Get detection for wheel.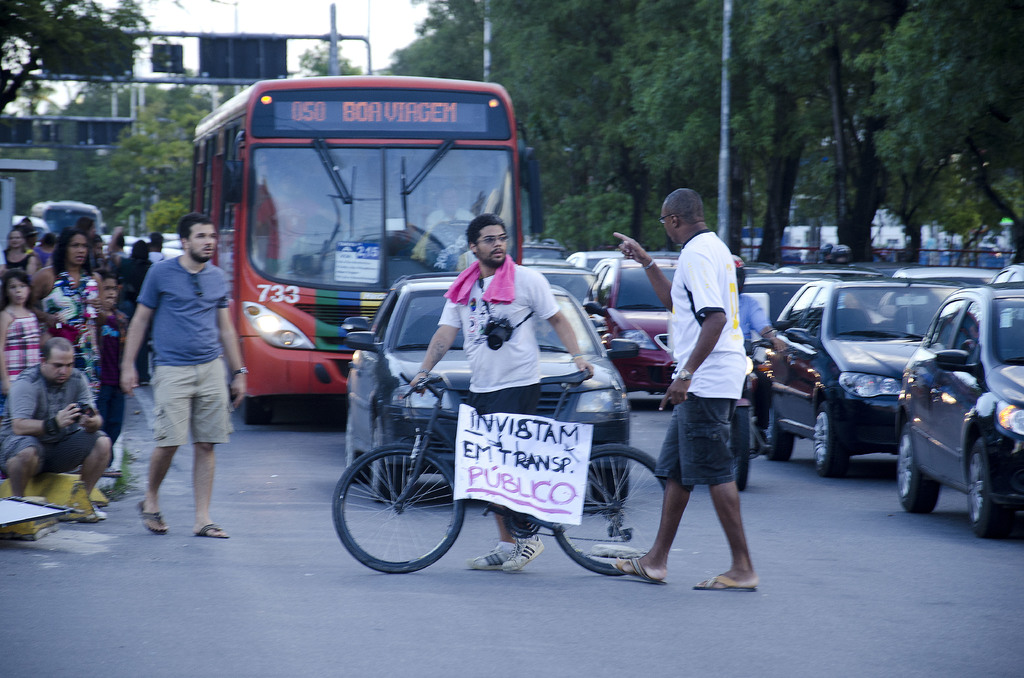
Detection: <bbox>810, 402, 849, 481</bbox>.
